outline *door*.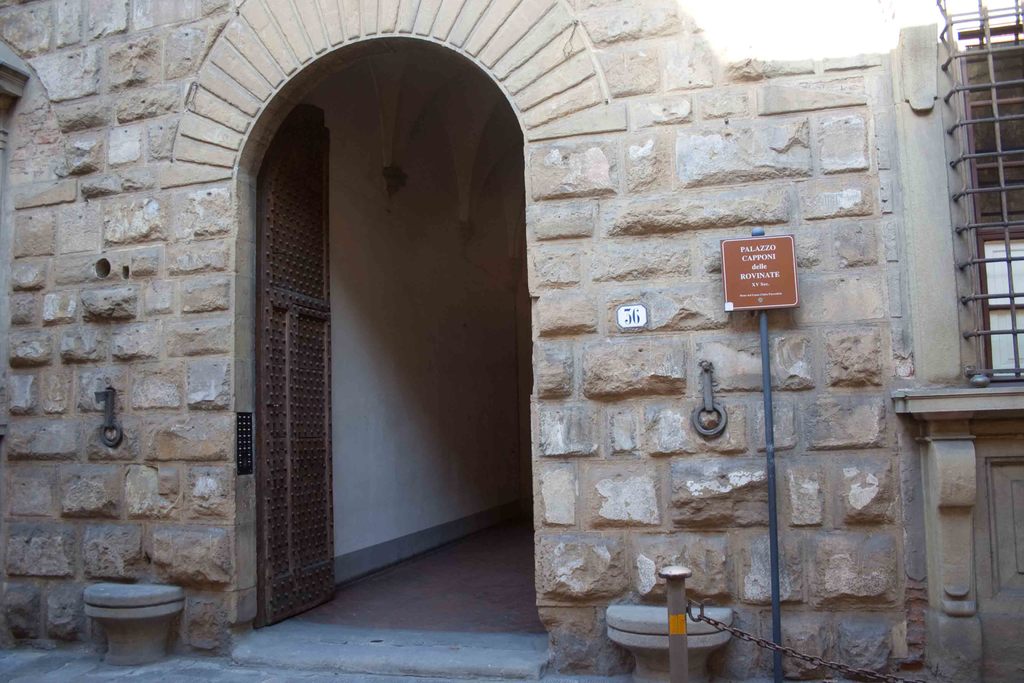
Outline: left=259, top=95, right=342, bottom=620.
